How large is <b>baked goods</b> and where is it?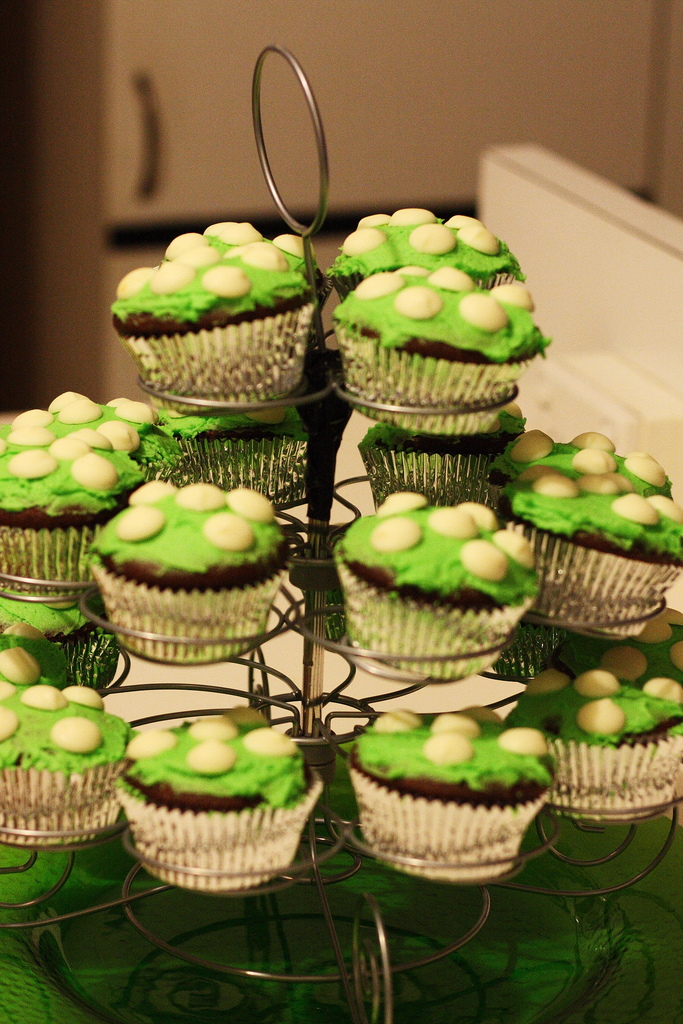
Bounding box: [x1=324, y1=202, x2=532, y2=300].
